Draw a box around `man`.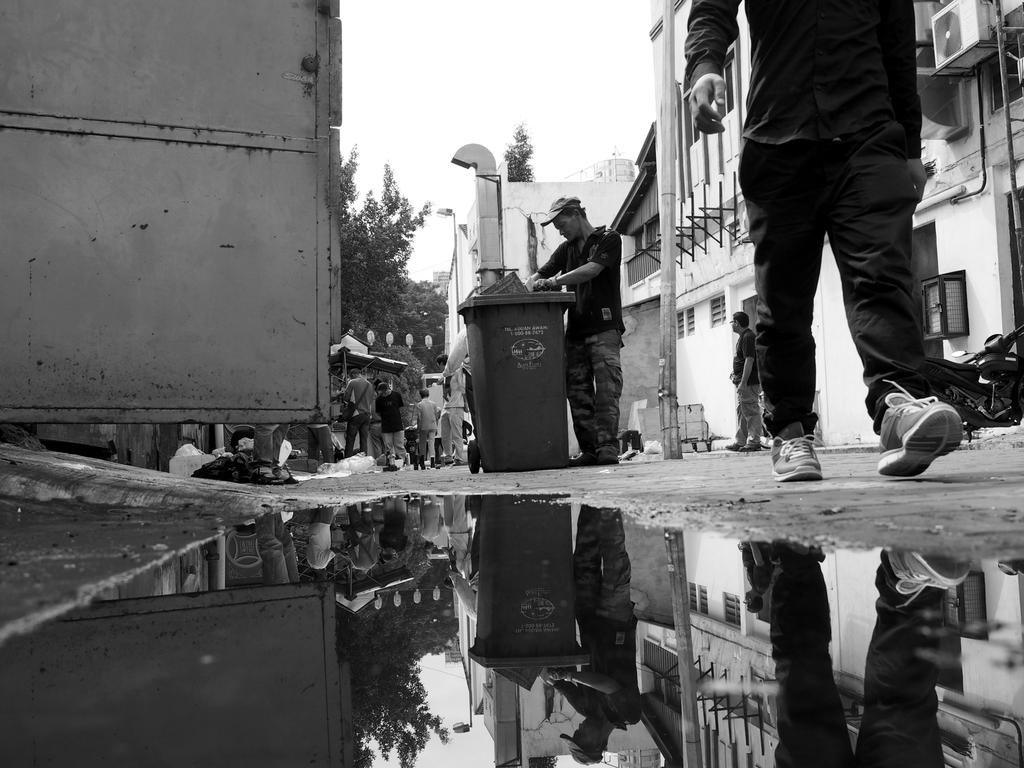
select_region(439, 355, 469, 467).
